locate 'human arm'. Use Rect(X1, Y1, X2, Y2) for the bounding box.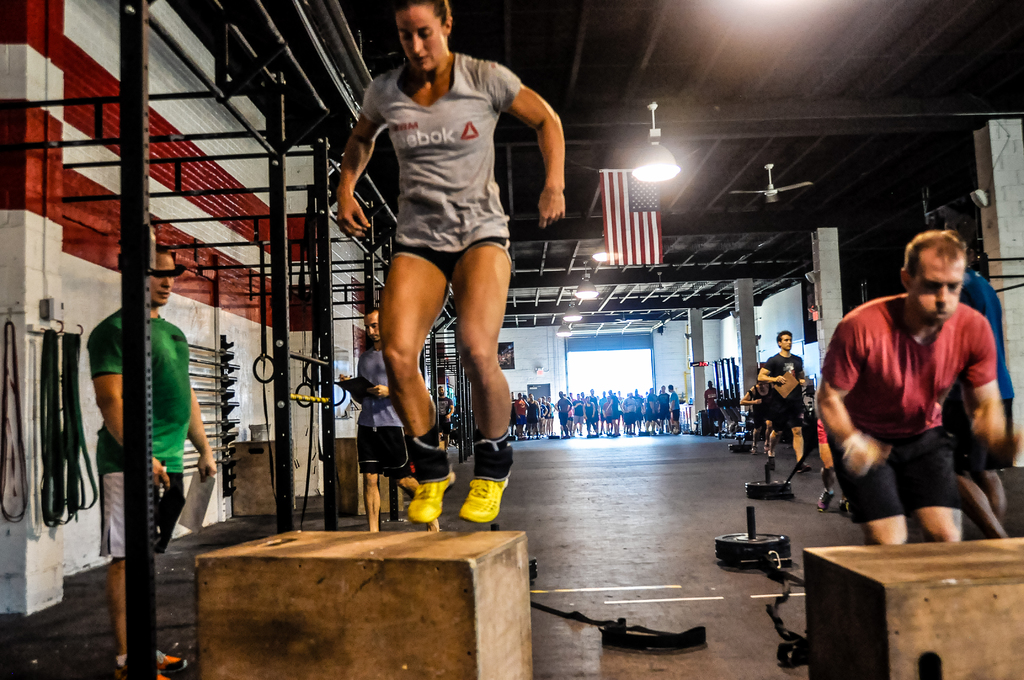
Rect(500, 72, 564, 207).
